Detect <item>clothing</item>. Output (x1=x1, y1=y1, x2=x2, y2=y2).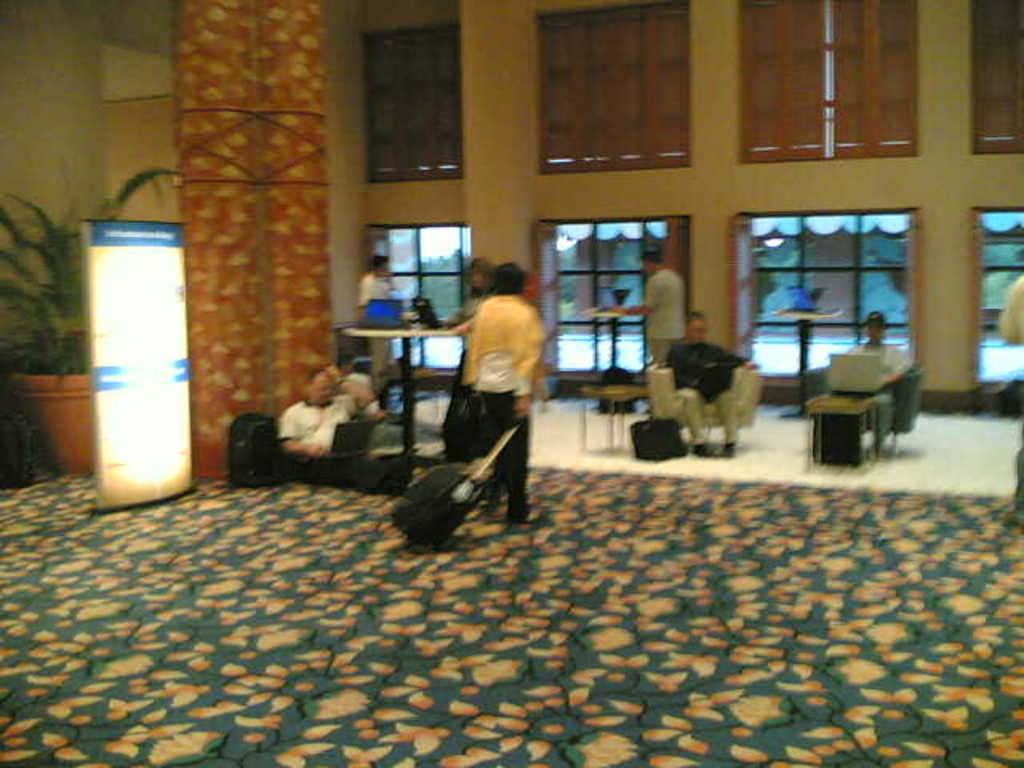
(x1=848, y1=347, x2=910, y2=443).
